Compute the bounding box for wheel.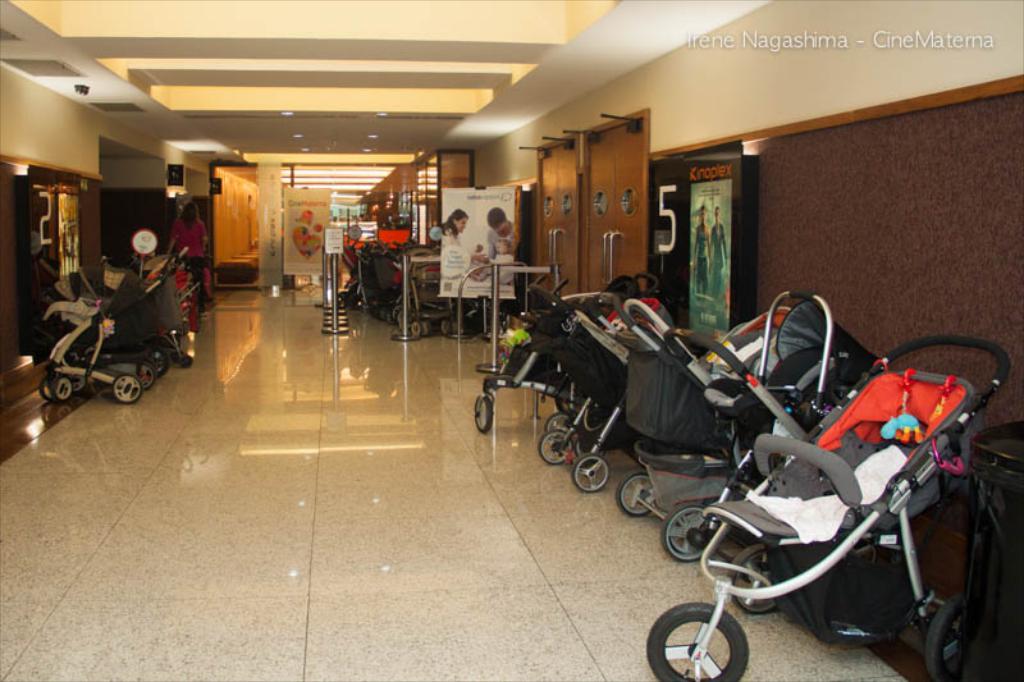
l=547, t=415, r=573, b=429.
